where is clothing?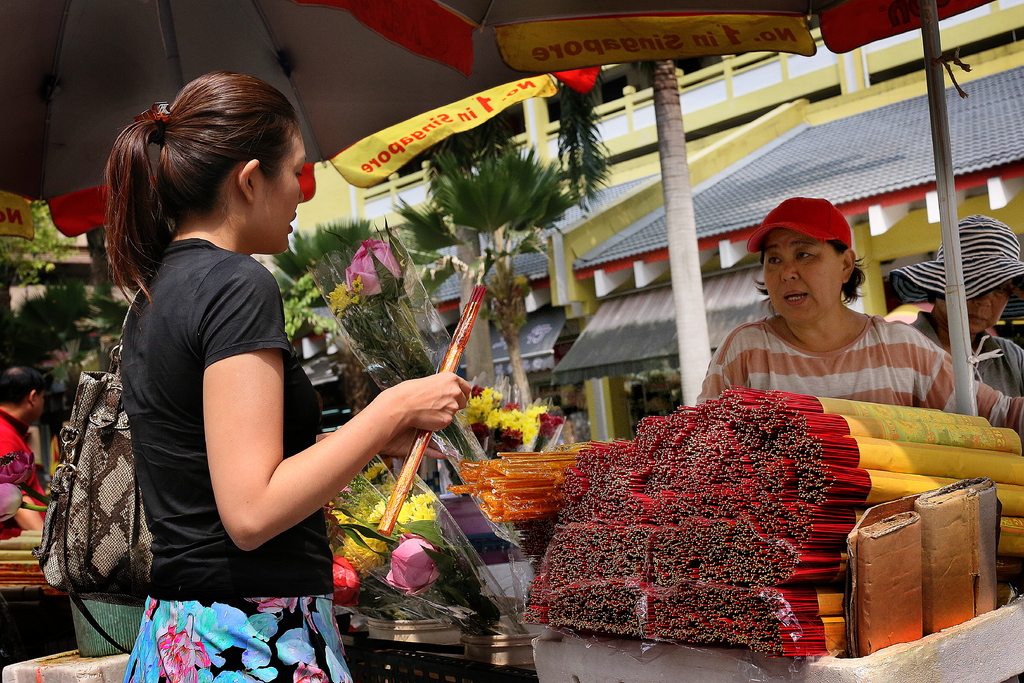
left=910, top=310, right=1019, bottom=397.
